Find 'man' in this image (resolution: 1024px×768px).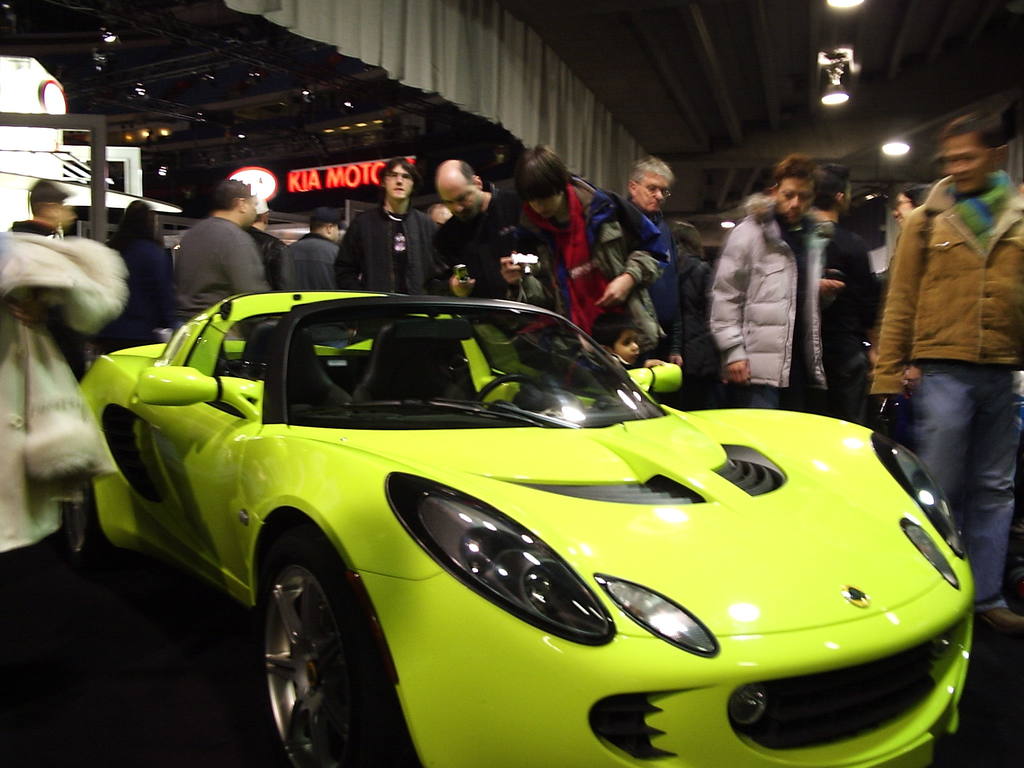
left=861, top=122, right=1020, bottom=564.
